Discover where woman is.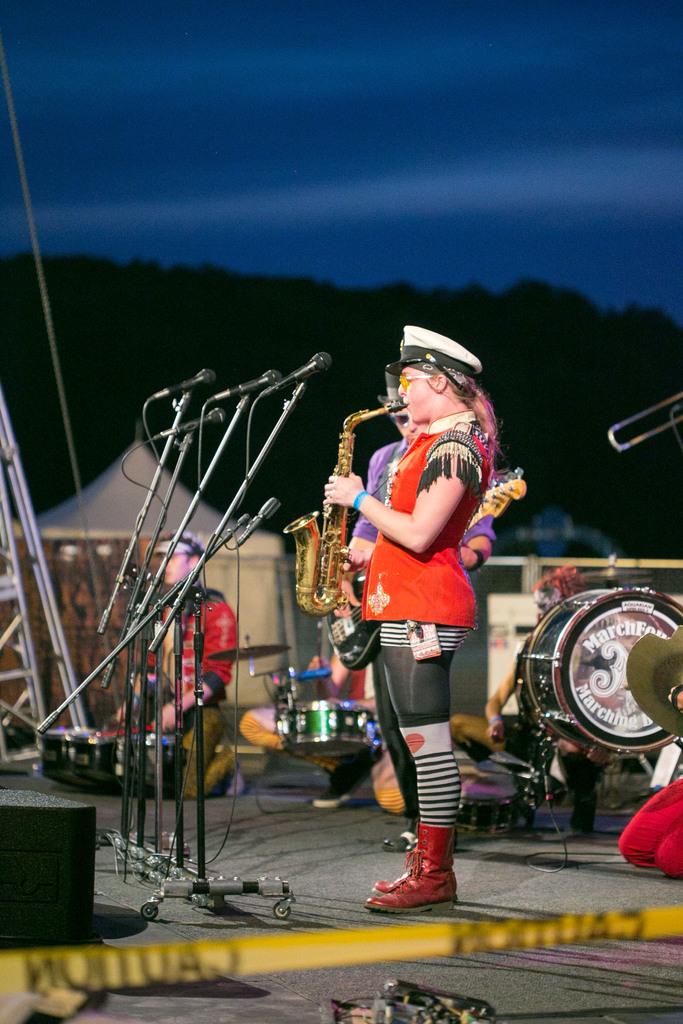
Discovered at select_region(531, 564, 609, 831).
